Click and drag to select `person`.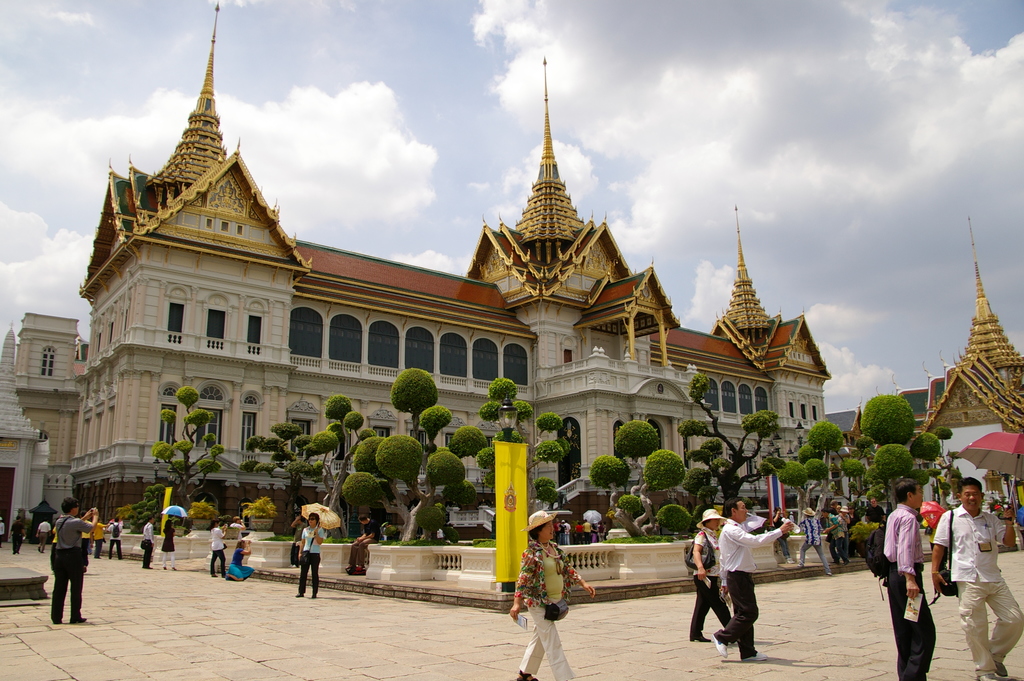
Selection: (x1=588, y1=519, x2=601, y2=544).
